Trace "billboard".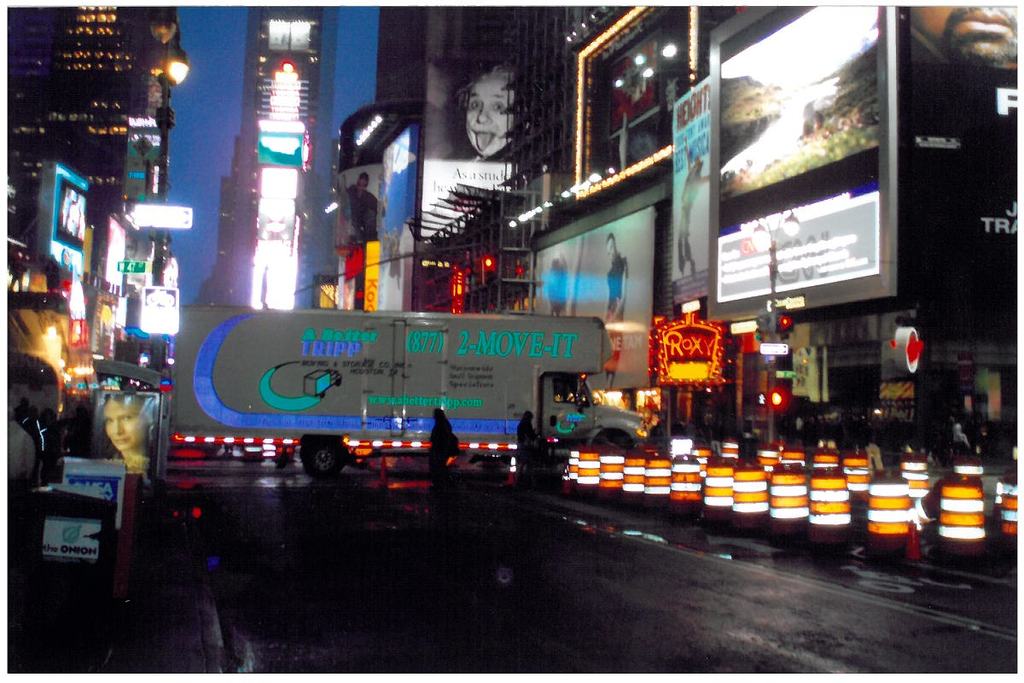
Traced to (x1=792, y1=348, x2=821, y2=400).
